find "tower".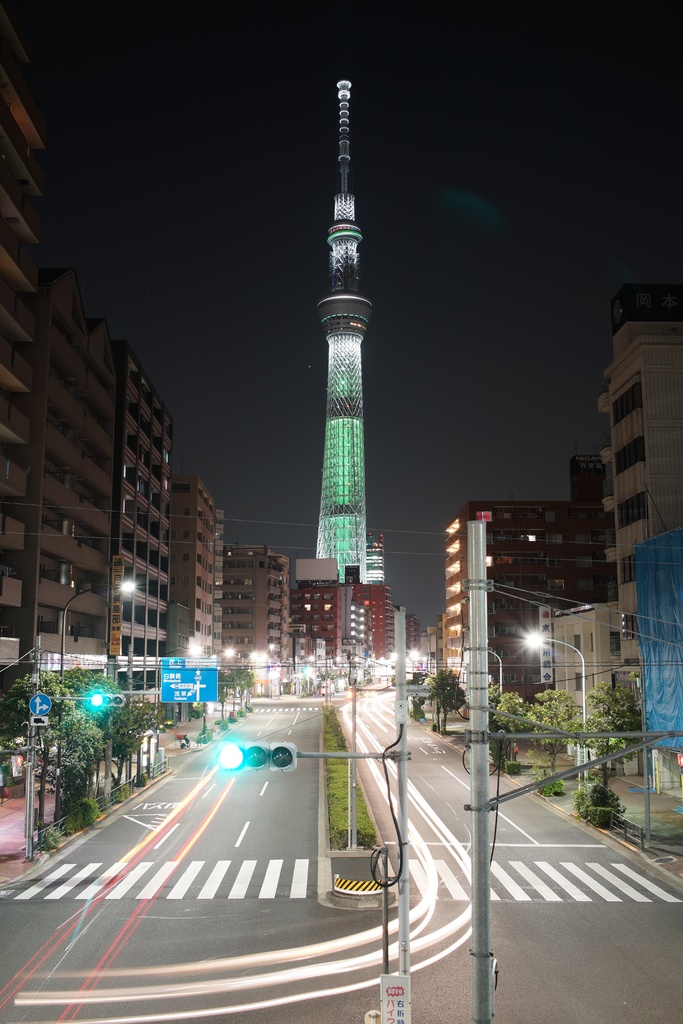
<box>451,477,618,712</box>.
